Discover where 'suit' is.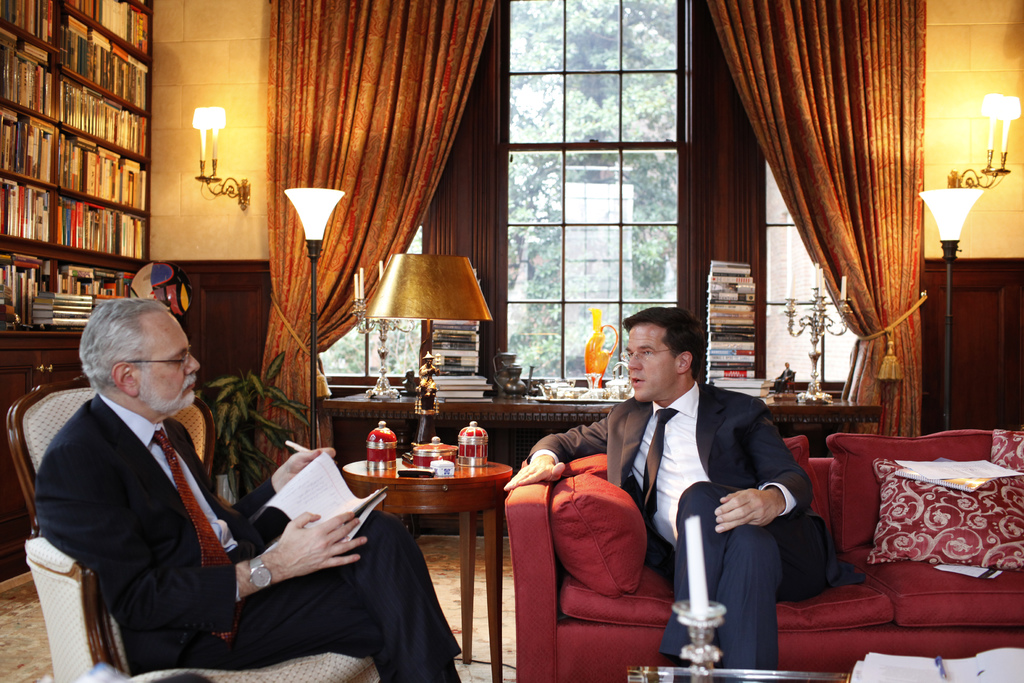
Discovered at select_region(529, 391, 865, 582).
